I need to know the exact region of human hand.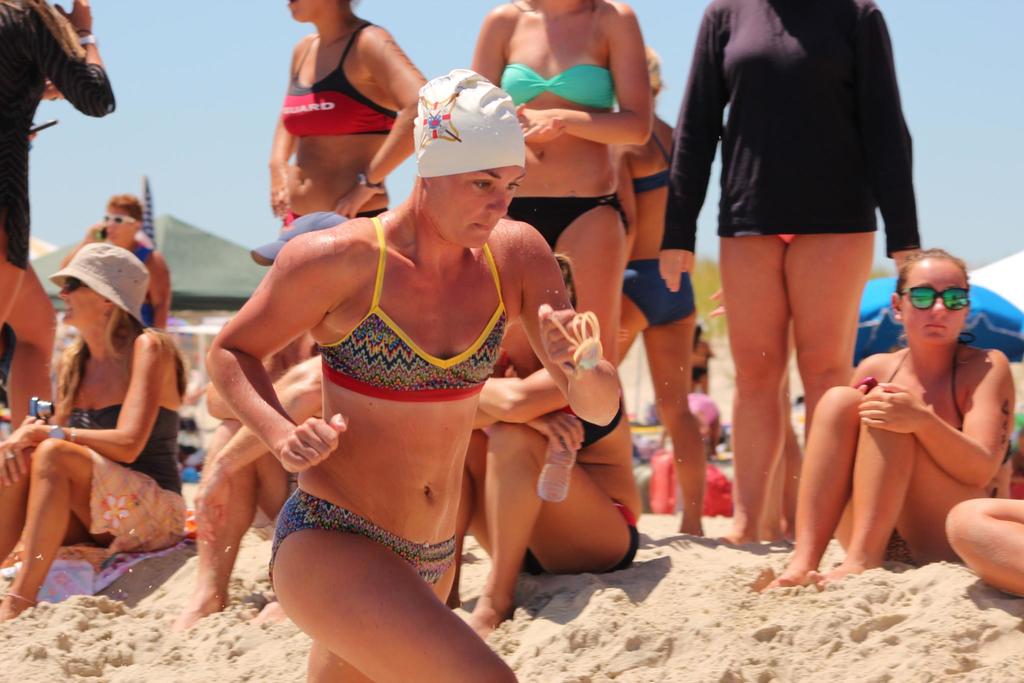
Region: locate(705, 288, 723, 318).
